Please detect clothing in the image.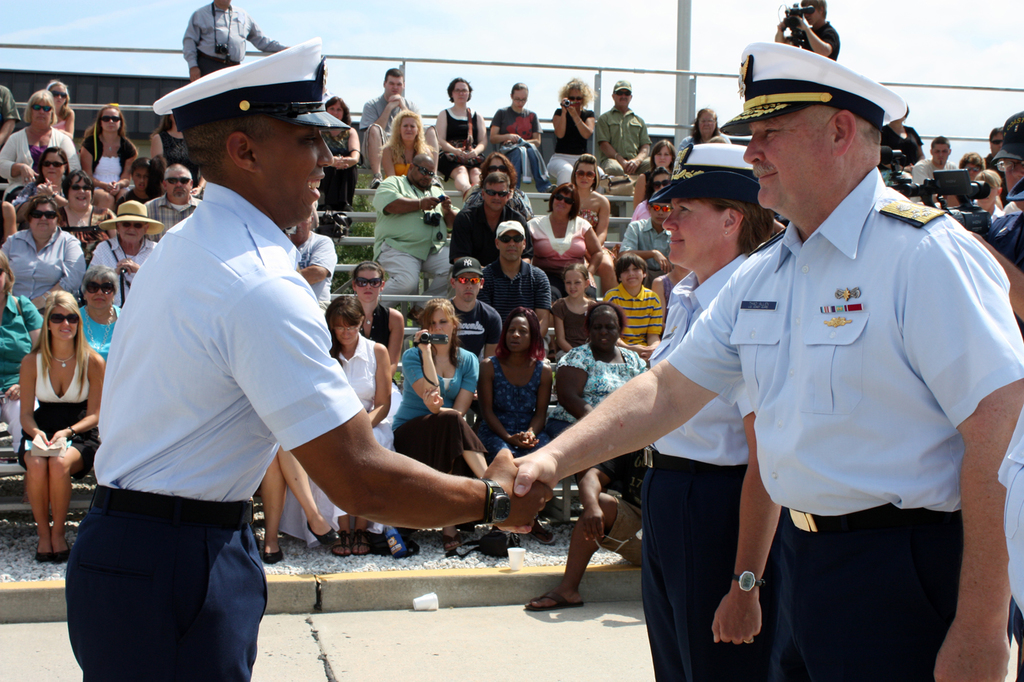
detection(0, 122, 83, 185).
